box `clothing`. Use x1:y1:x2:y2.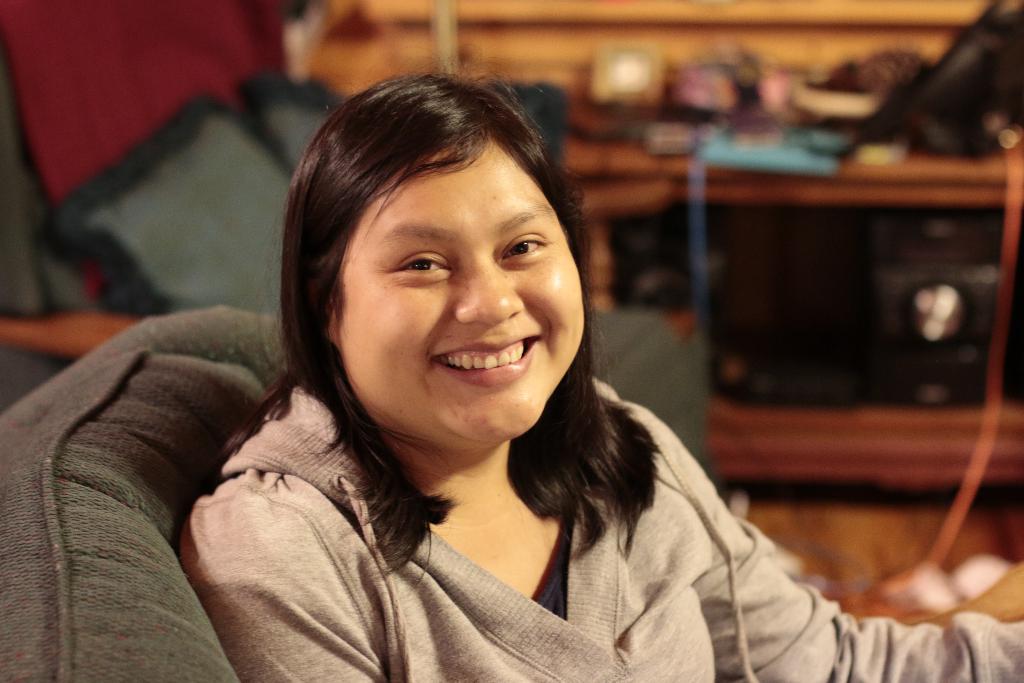
176:380:1023:682.
